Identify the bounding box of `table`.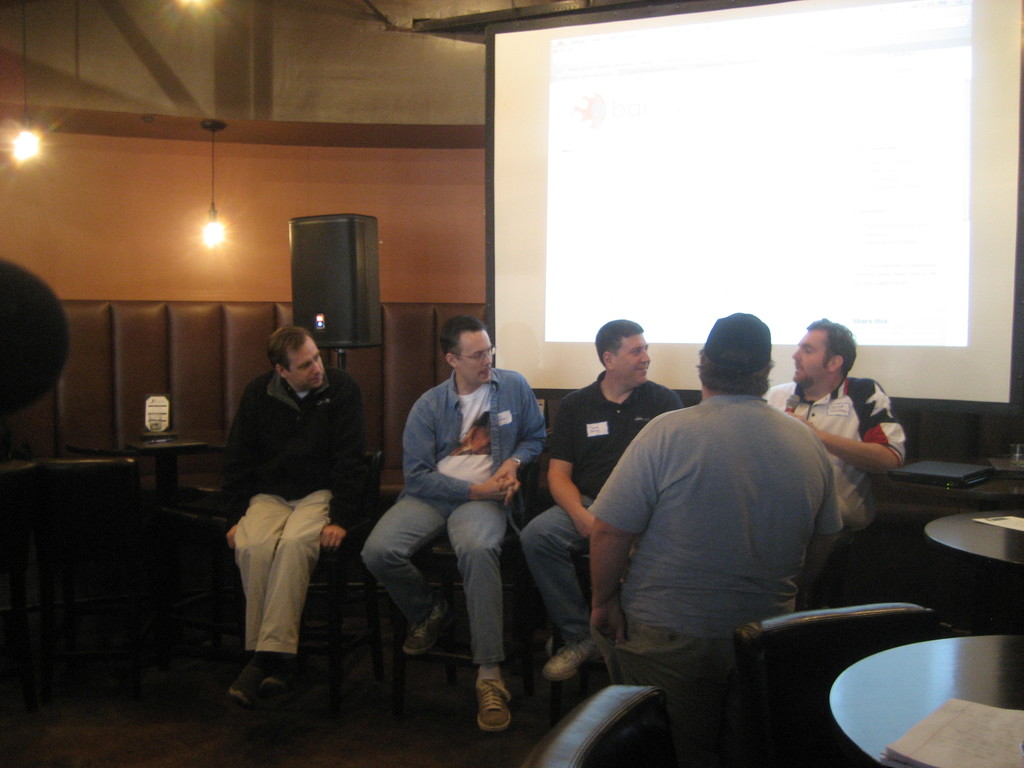
[831,632,1023,767].
